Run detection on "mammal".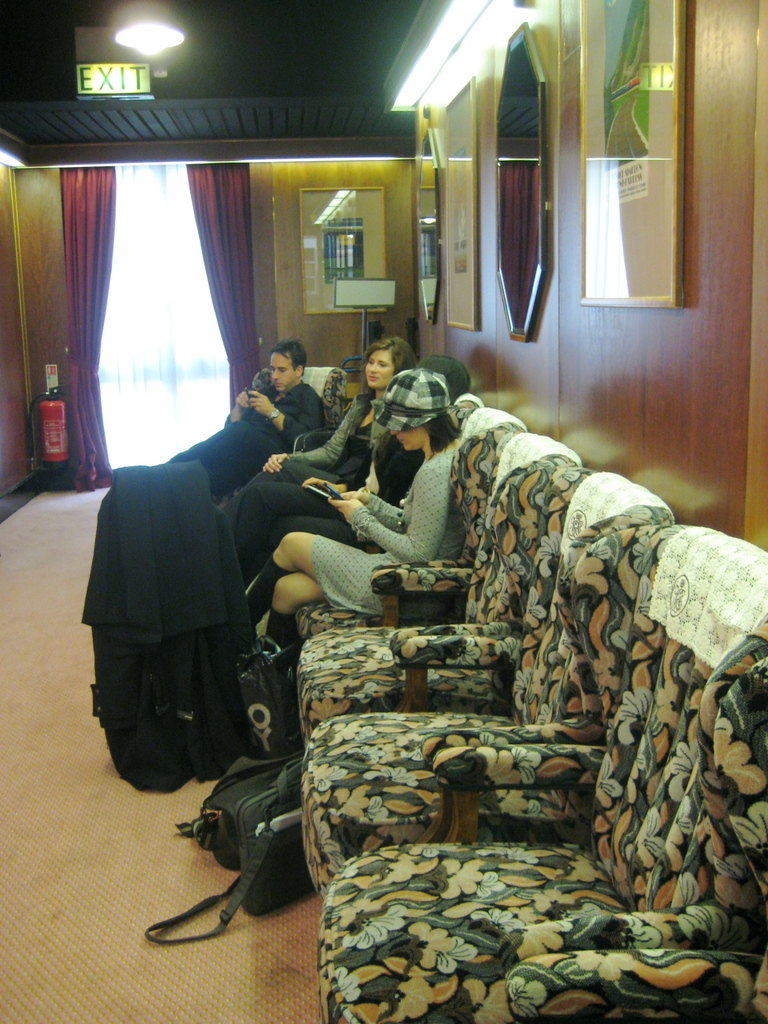
Result: select_region(239, 335, 417, 490).
